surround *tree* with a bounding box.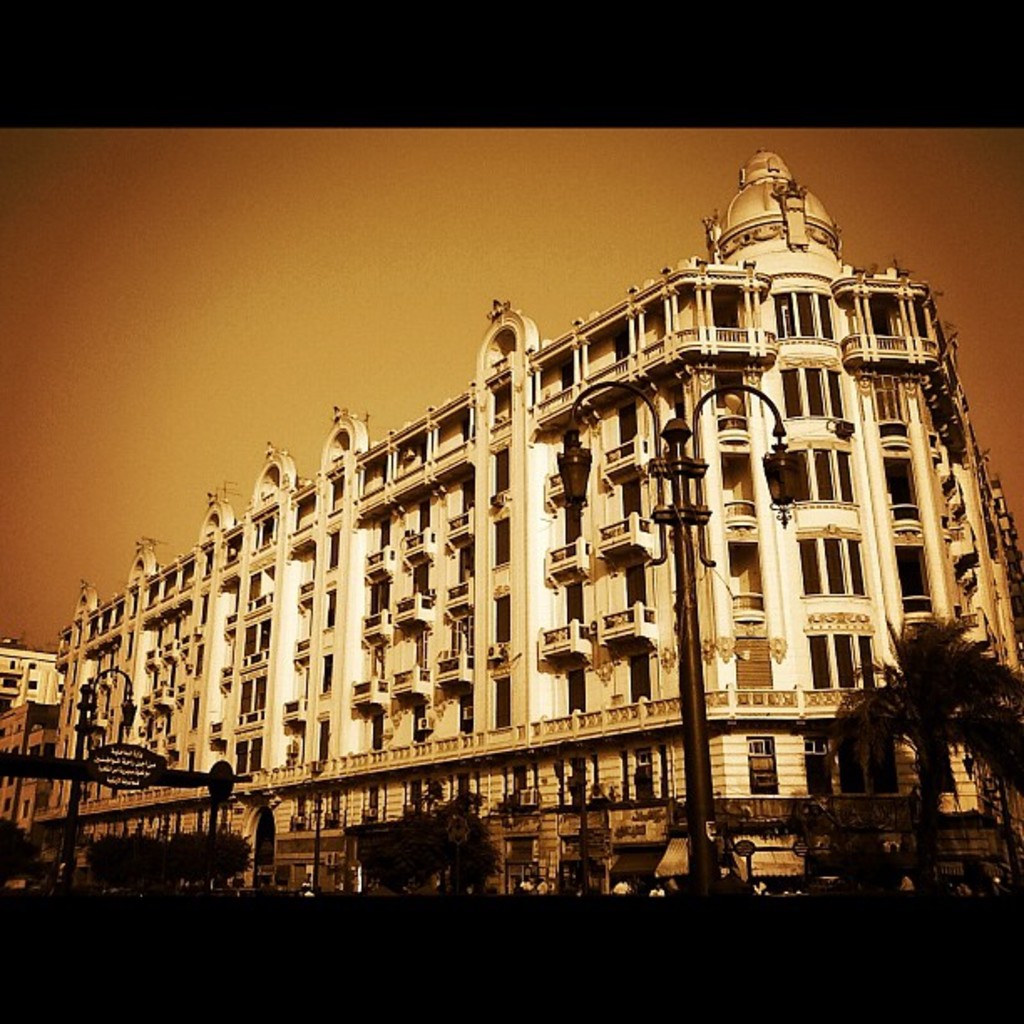
select_region(94, 817, 167, 895).
